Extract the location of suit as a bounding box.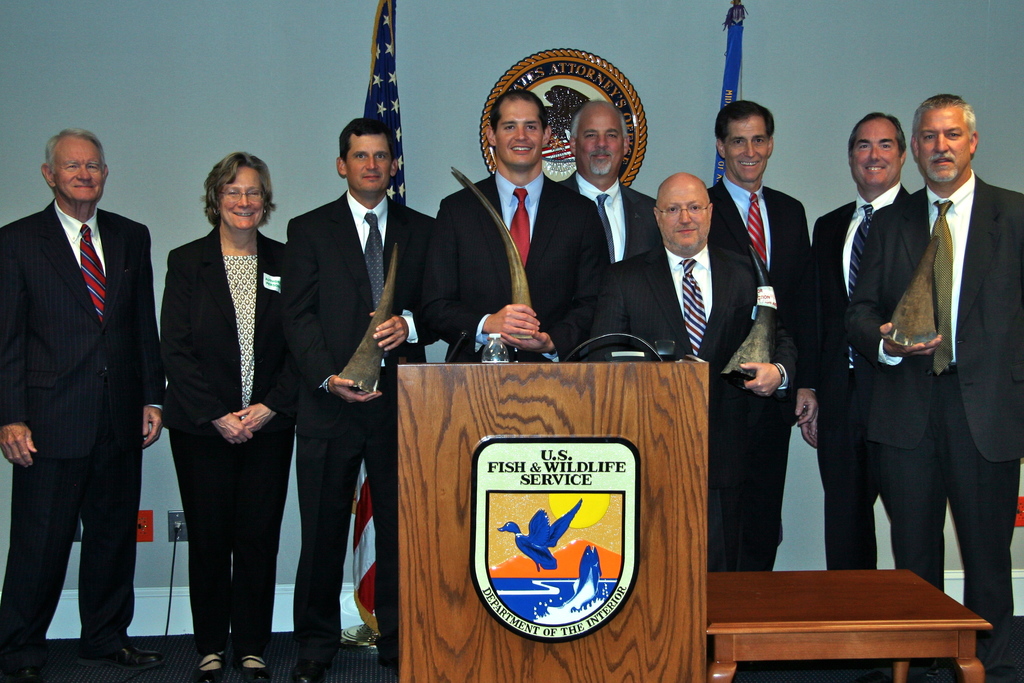
crop(157, 226, 300, 682).
